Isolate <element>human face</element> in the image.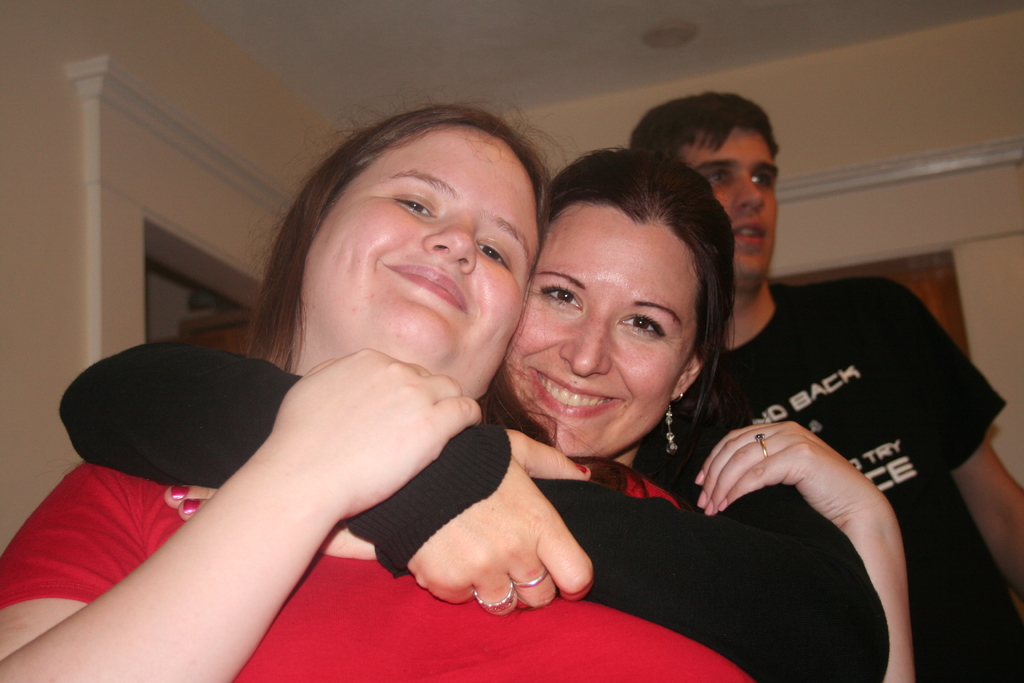
Isolated region: Rect(500, 199, 697, 450).
